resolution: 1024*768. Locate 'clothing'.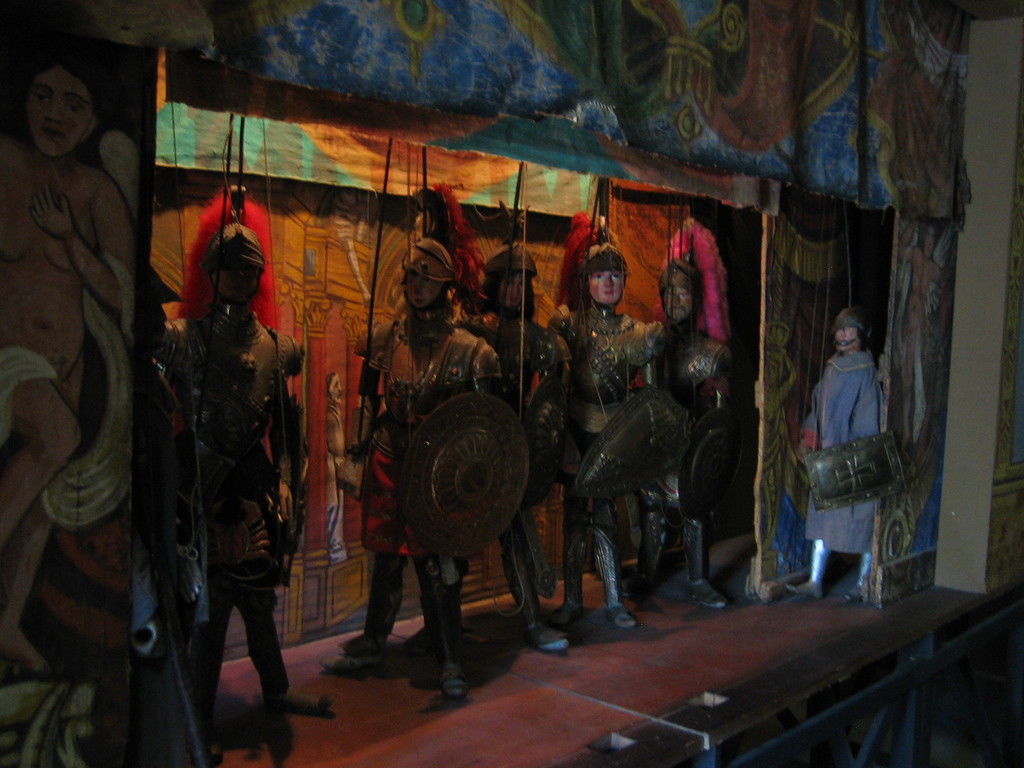
(655, 317, 733, 516).
